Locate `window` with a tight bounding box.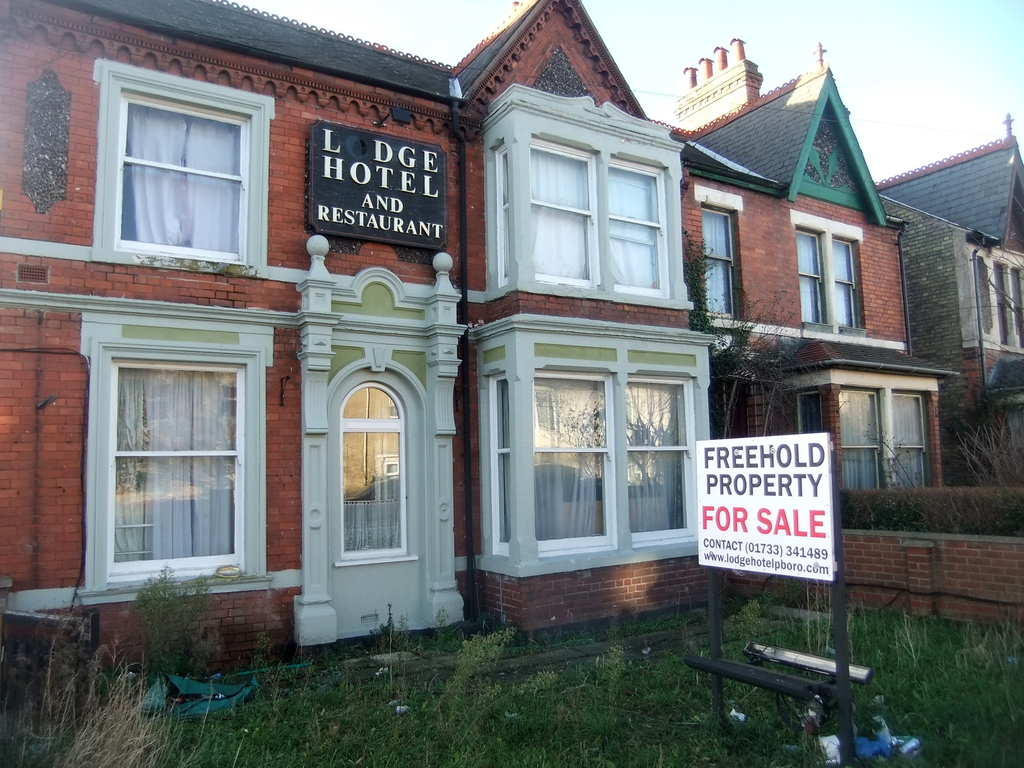
(left=697, top=207, right=739, bottom=322).
